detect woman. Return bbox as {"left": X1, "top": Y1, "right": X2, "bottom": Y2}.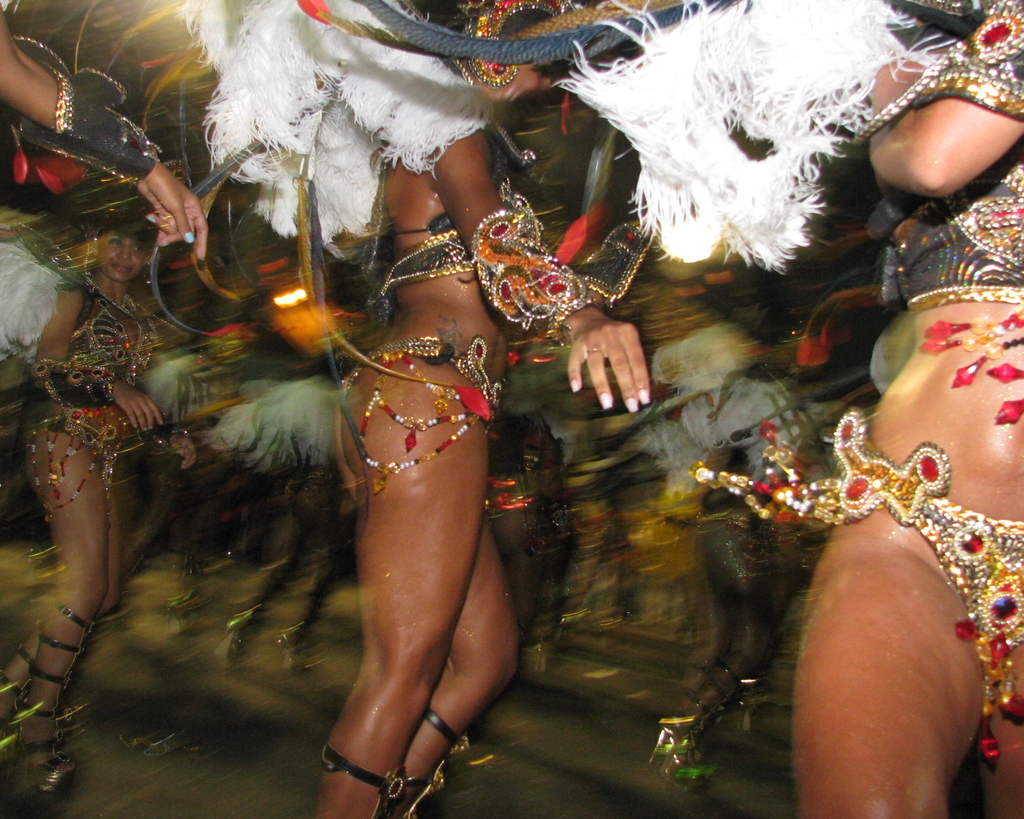
{"left": 0, "top": 214, "right": 198, "bottom": 818}.
